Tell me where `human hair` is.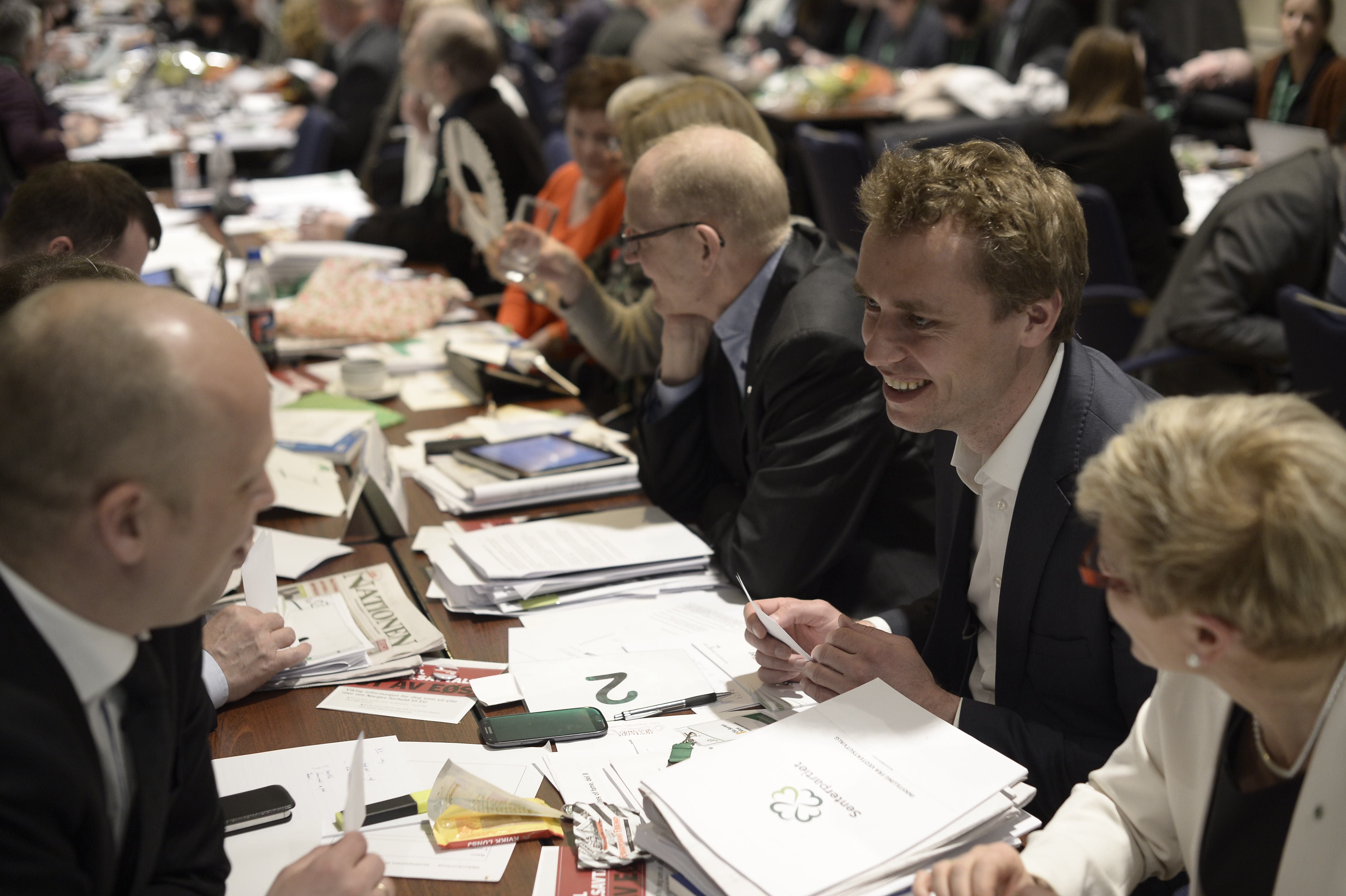
`human hair` is at 153, 14, 175, 30.
